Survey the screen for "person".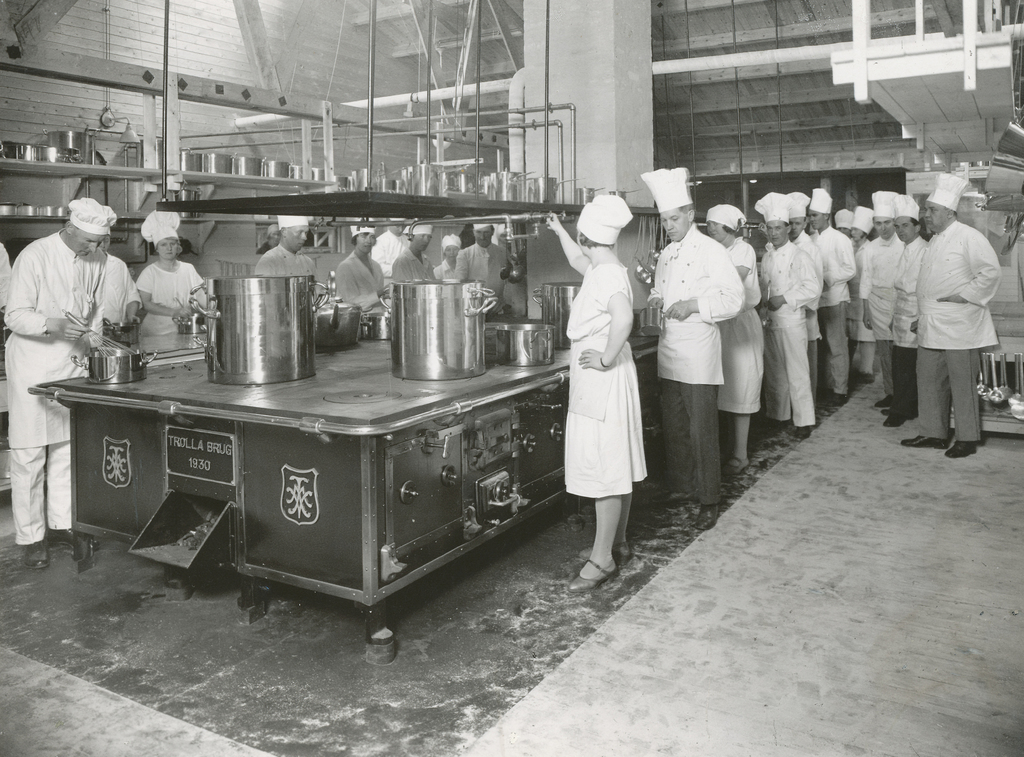
Survey found: {"left": 124, "top": 206, "right": 219, "bottom": 338}.
